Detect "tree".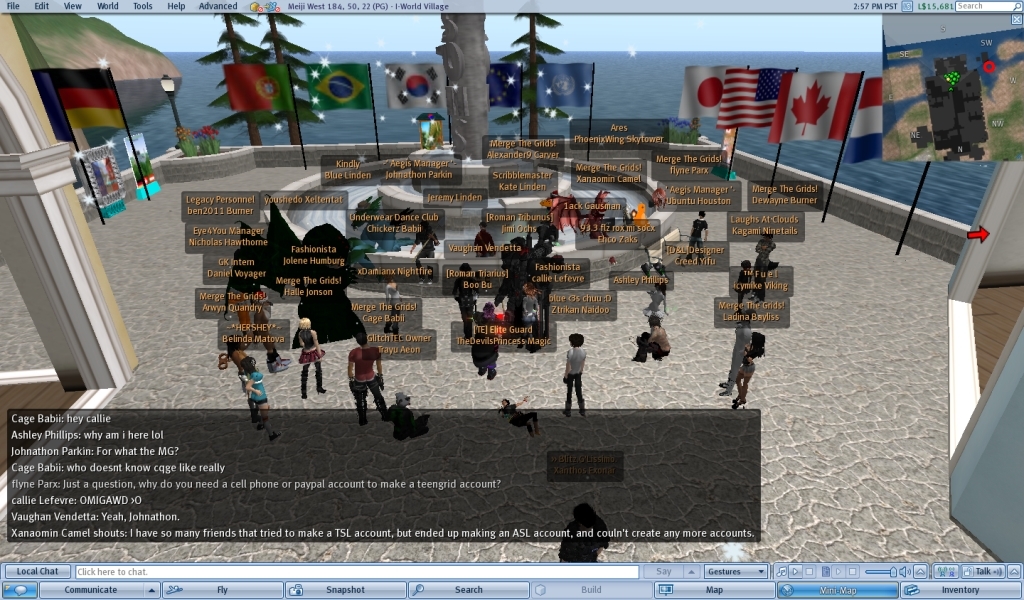
Detected at 209:15:278:143.
